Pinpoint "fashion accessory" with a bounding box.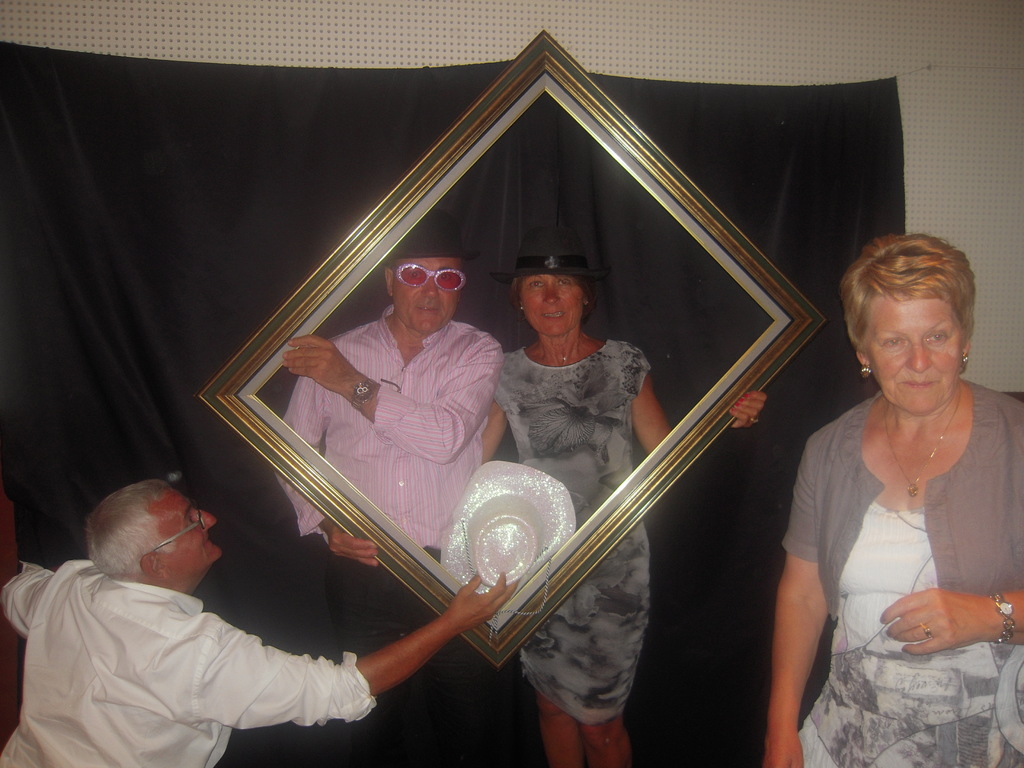
[860,362,878,381].
